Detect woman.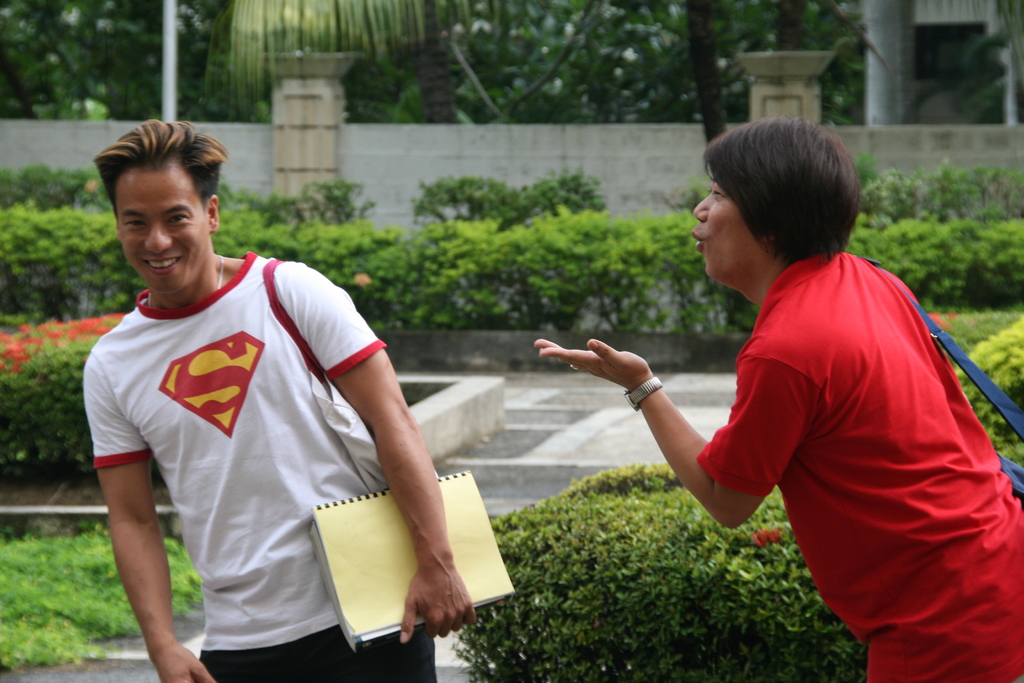
Detected at 633, 118, 1007, 682.
